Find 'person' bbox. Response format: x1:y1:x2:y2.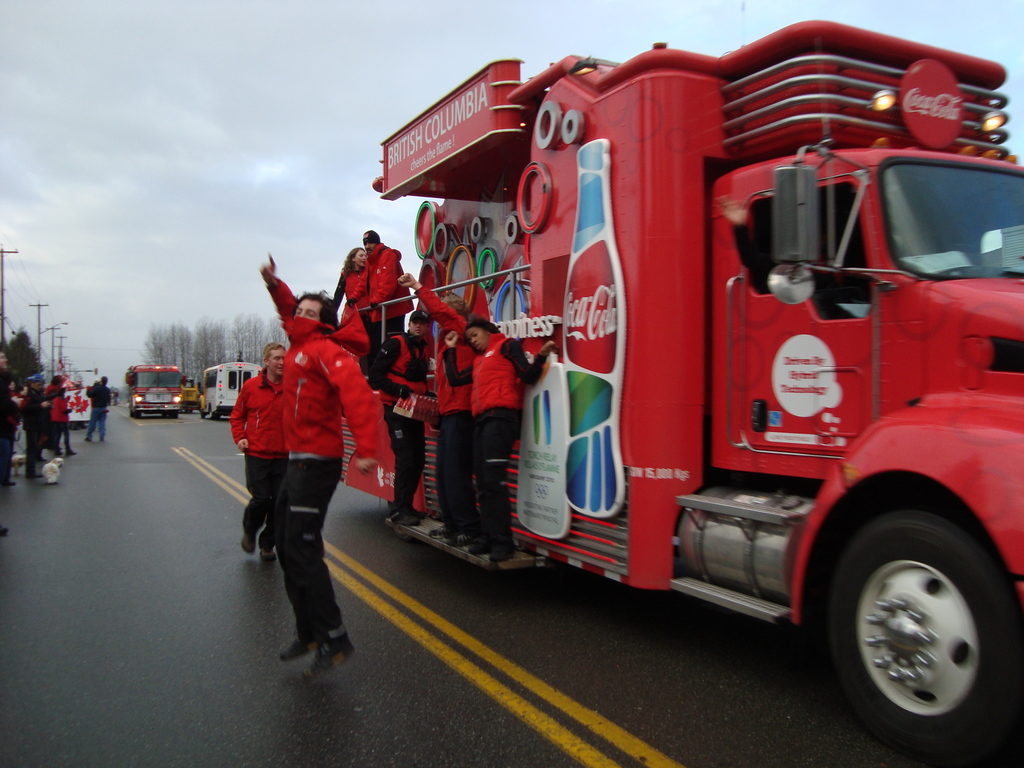
1:353:20:488.
